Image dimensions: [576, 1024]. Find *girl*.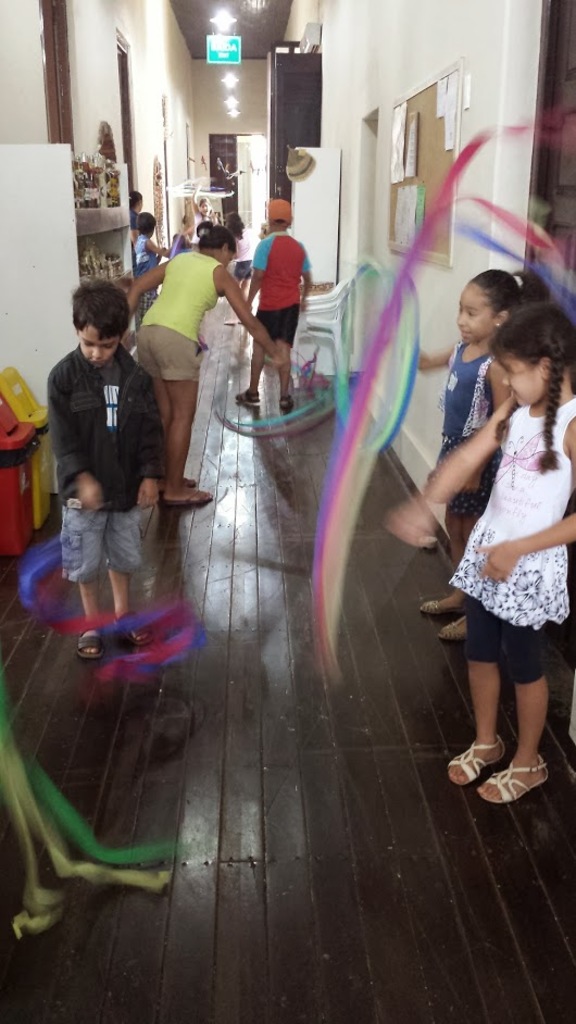
x1=420 y1=272 x2=551 y2=640.
